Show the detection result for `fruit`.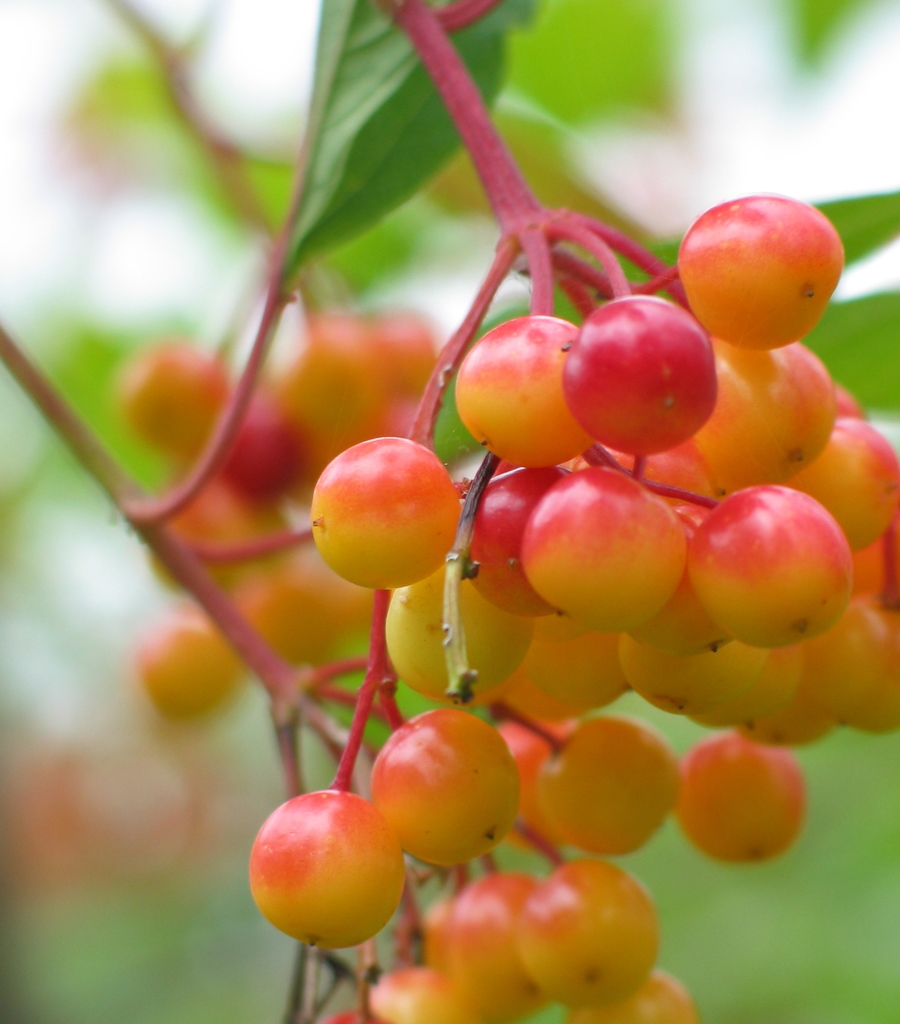
<region>439, 863, 523, 1015</region>.
